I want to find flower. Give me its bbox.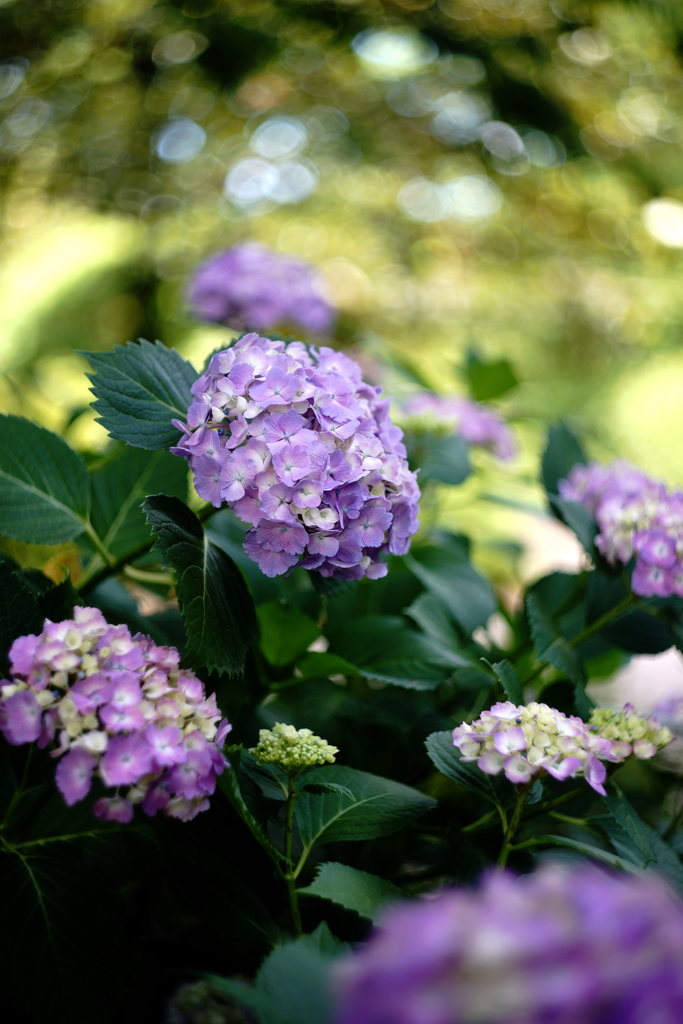
BBox(0, 595, 226, 826).
